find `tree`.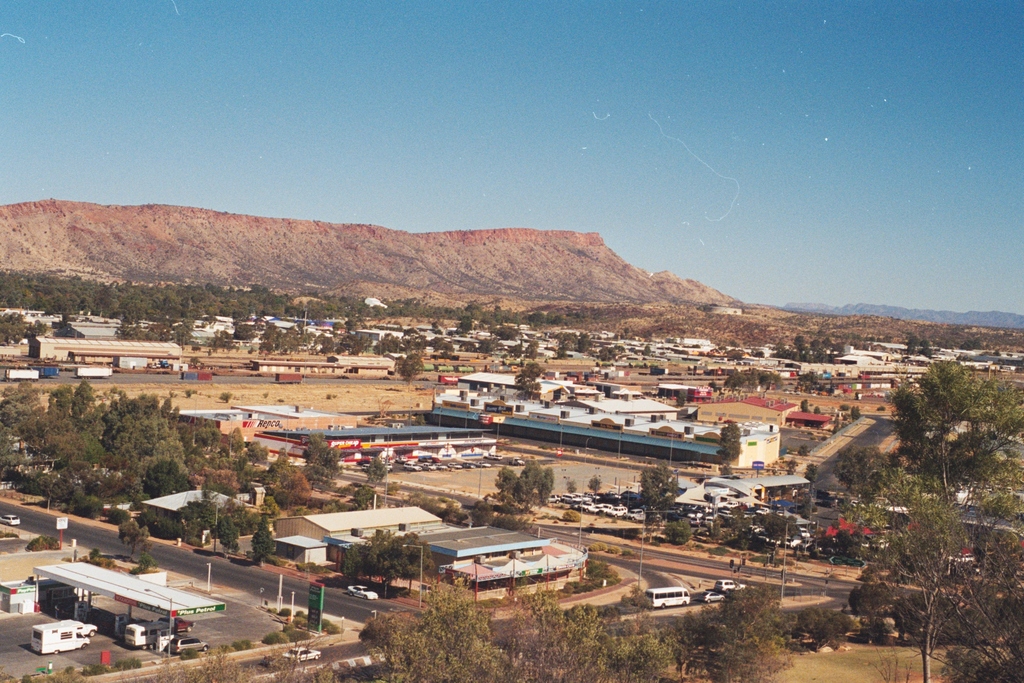
pyautogui.locateOnScreen(352, 488, 380, 509).
